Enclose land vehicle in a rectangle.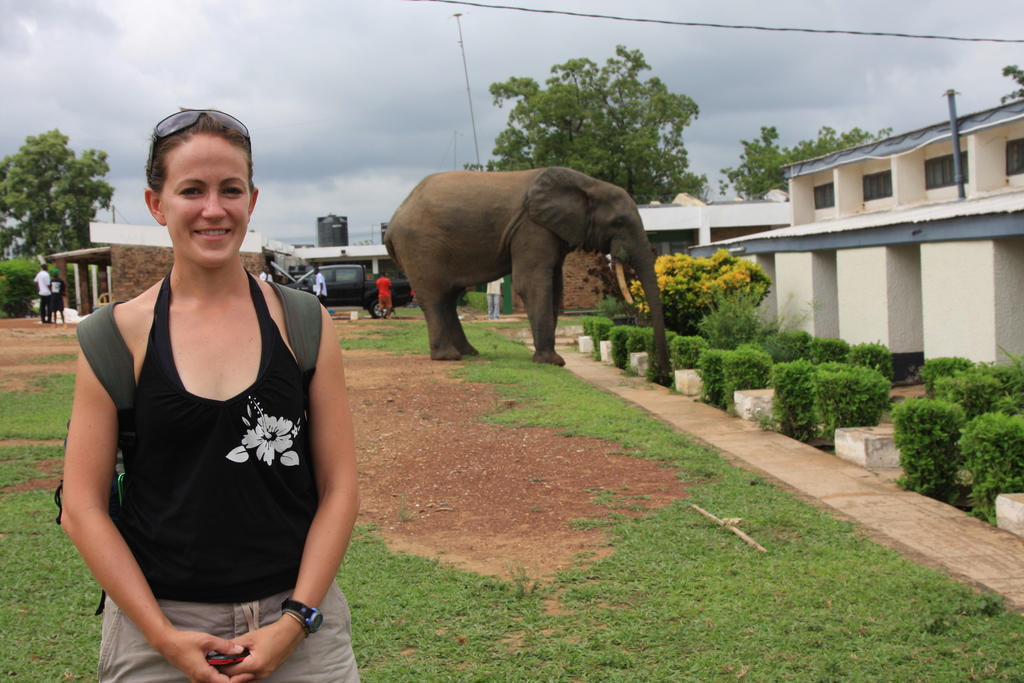
rect(269, 257, 413, 318).
